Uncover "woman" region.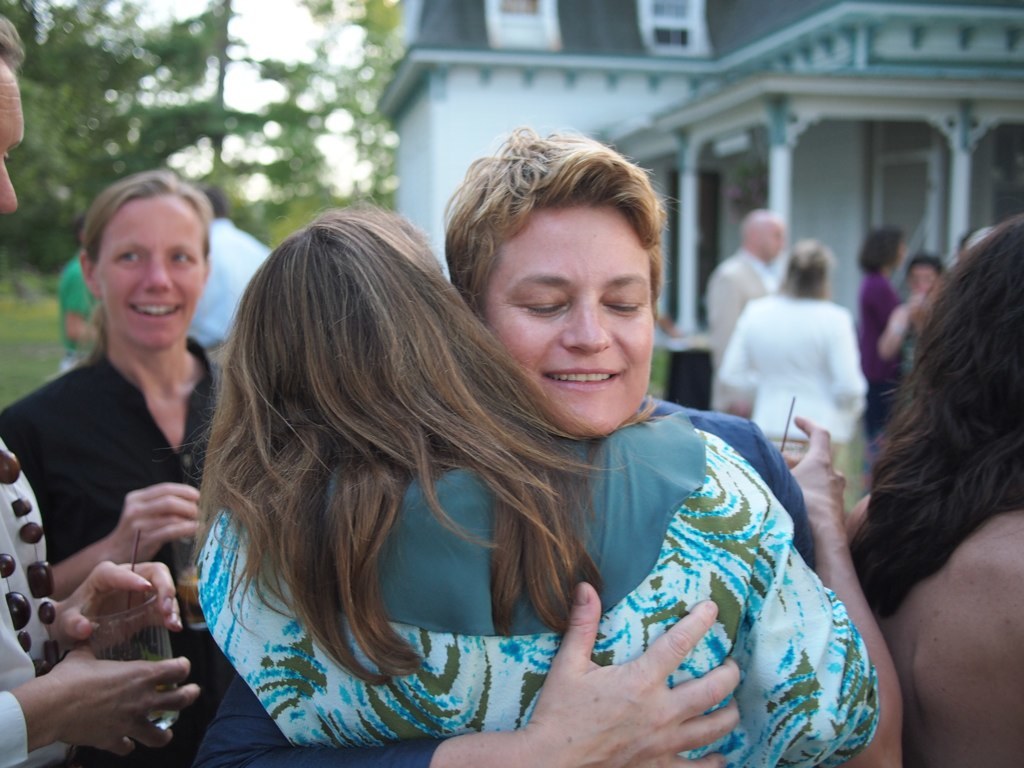
Uncovered: [left=189, top=205, right=902, bottom=767].
